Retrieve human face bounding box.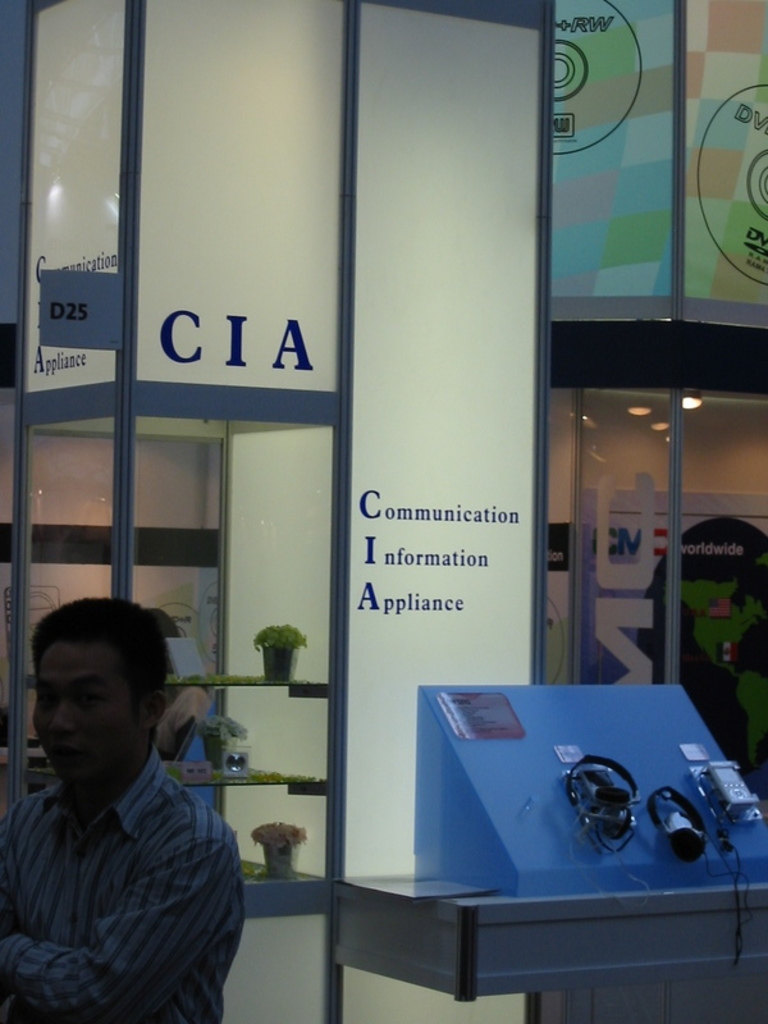
Bounding box: x1=40 y1=636 x2=134 y2=795.
